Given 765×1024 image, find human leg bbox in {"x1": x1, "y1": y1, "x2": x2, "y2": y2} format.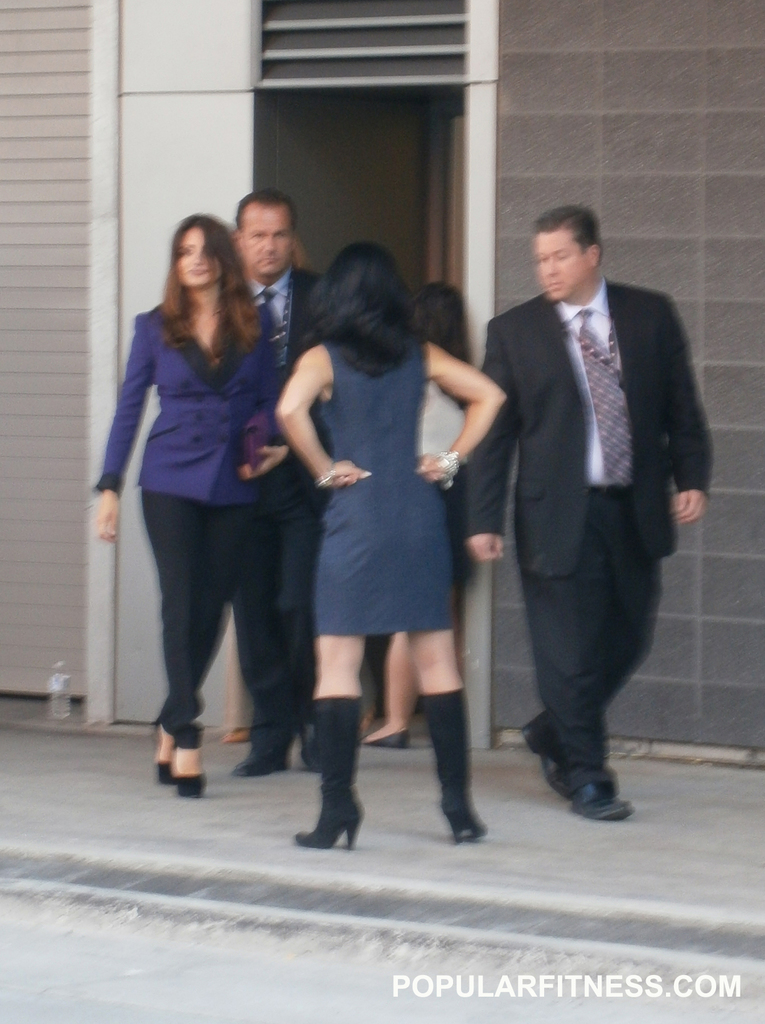
{"x1": 282, "y1": 490, "x2": 331, "y2": 770}.
